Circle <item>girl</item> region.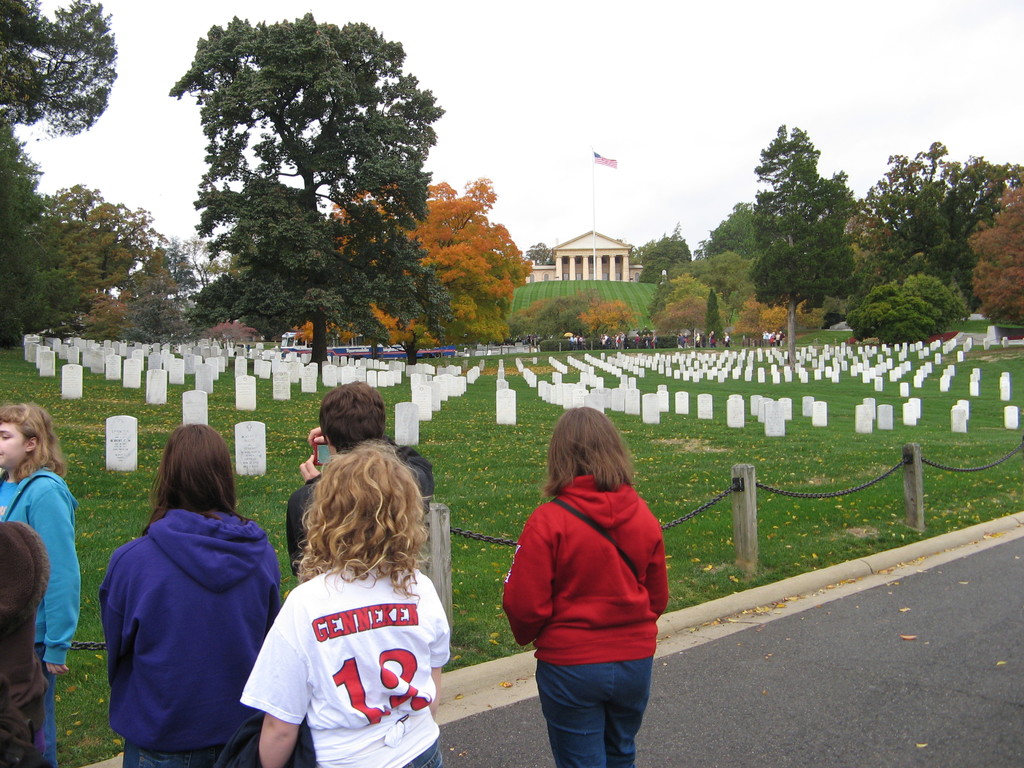
Region: box(238, 453, 454, 767).
